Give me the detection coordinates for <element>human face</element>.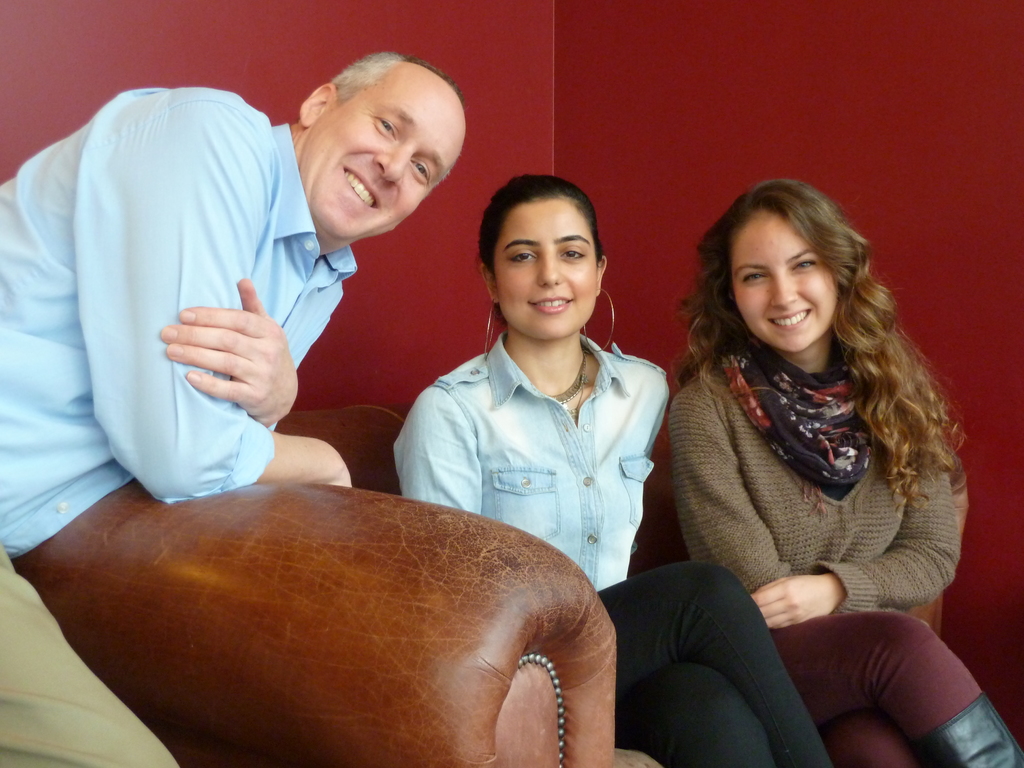
{"x1": 500, "y1": 198, "x2": 598, "y2": 336}.
